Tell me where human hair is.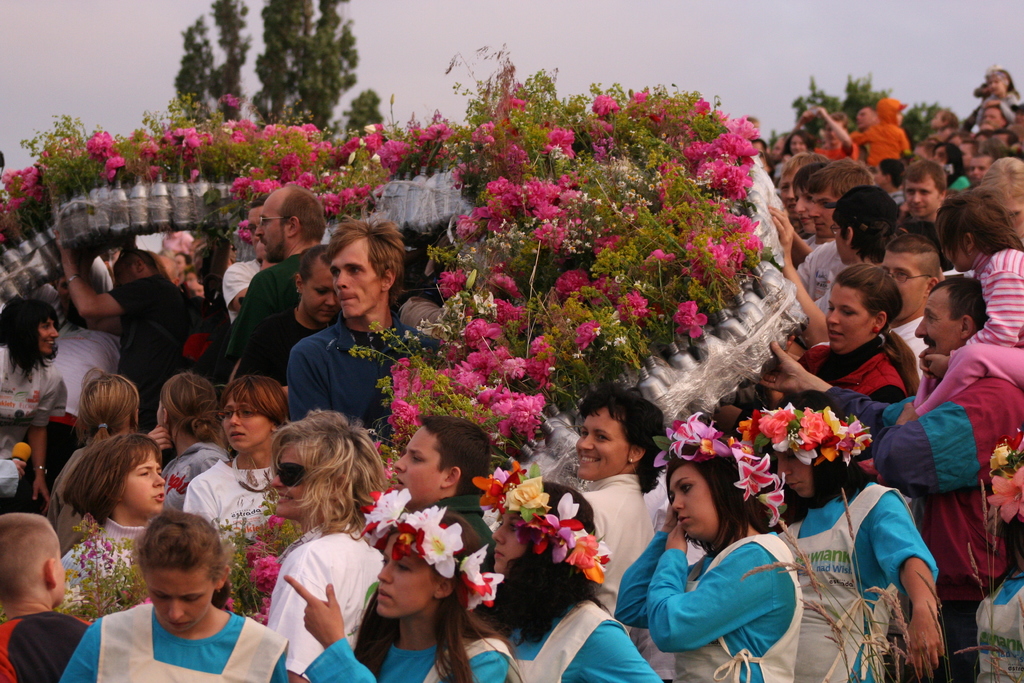
human hair is at box(829, 185, 902, 258).
